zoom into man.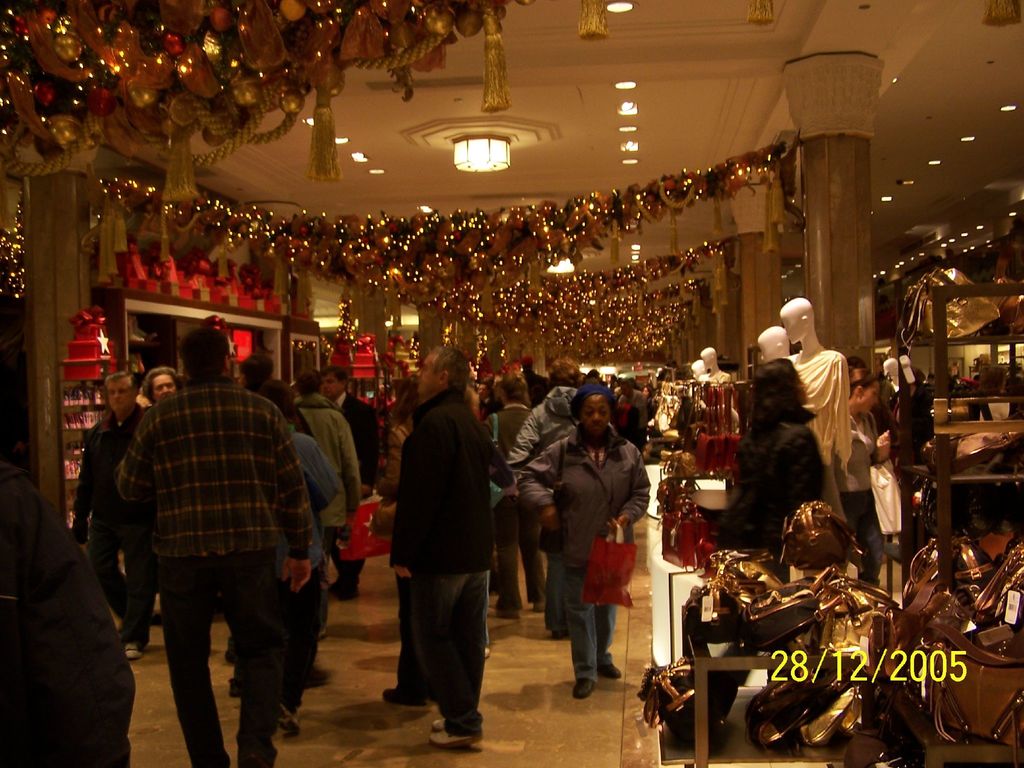
Zoom target: BBox(328, 367, 382, 600).
